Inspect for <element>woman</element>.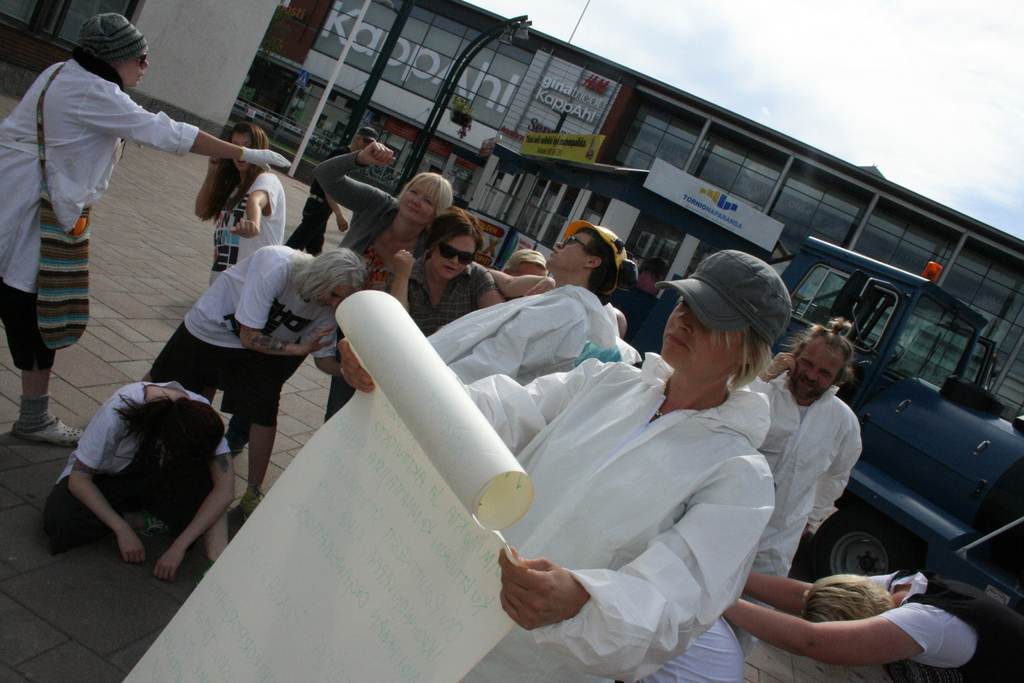
Inspection: Rect(305, 139, 465, 432).
